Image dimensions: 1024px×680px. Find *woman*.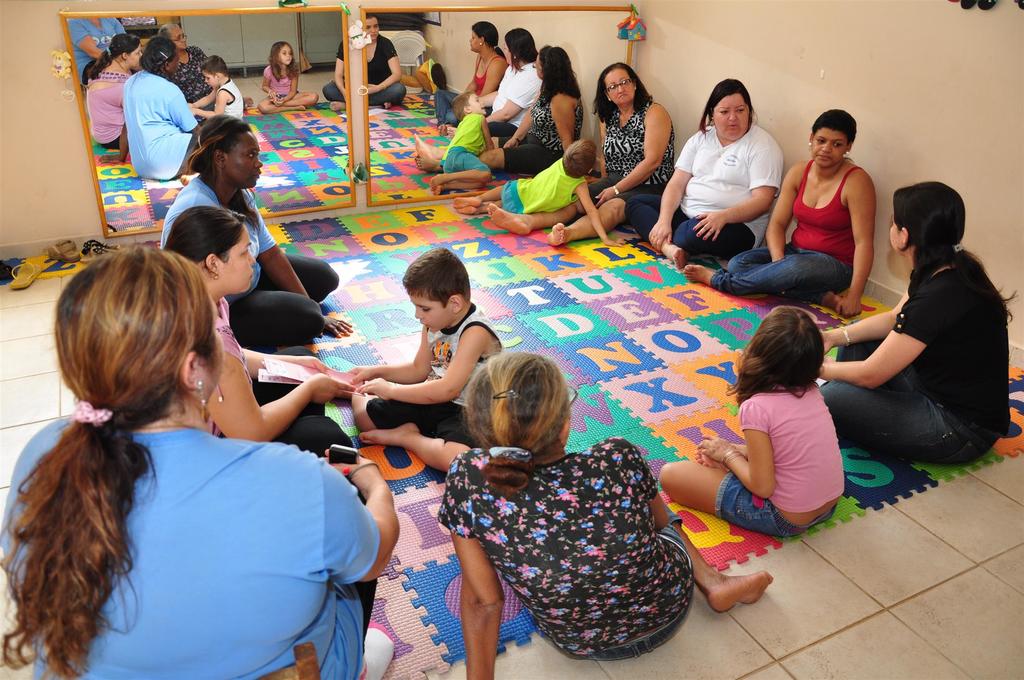
(left=815, top=182, right=1018, bottom=468).
